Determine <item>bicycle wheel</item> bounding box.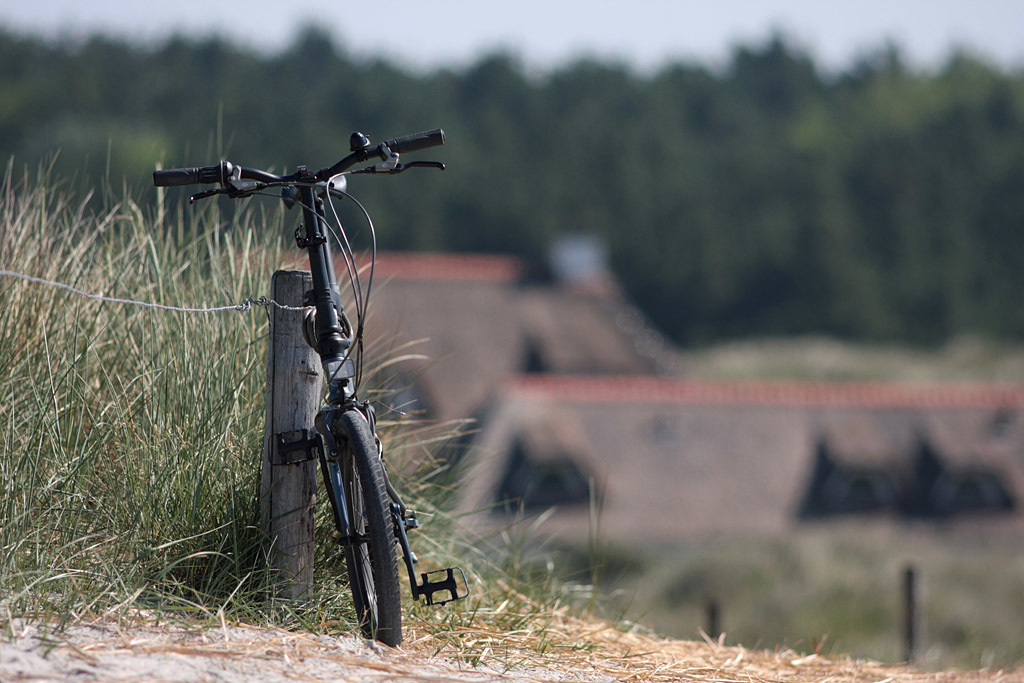
Determined: bbox(348, 410, 400, 649).
